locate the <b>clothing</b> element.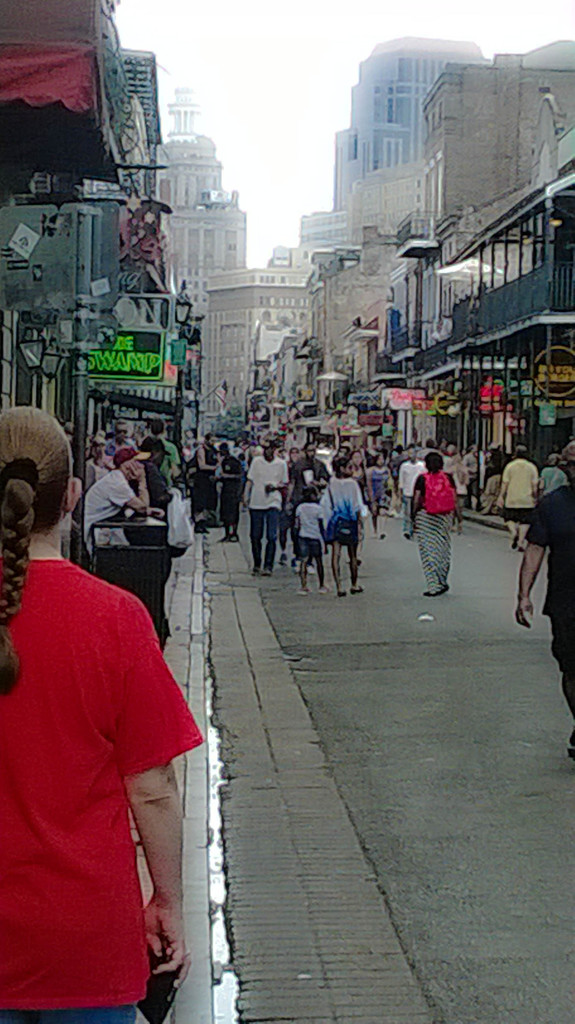
Element bbox: left=256, top=510, right=271, bottom=563.
